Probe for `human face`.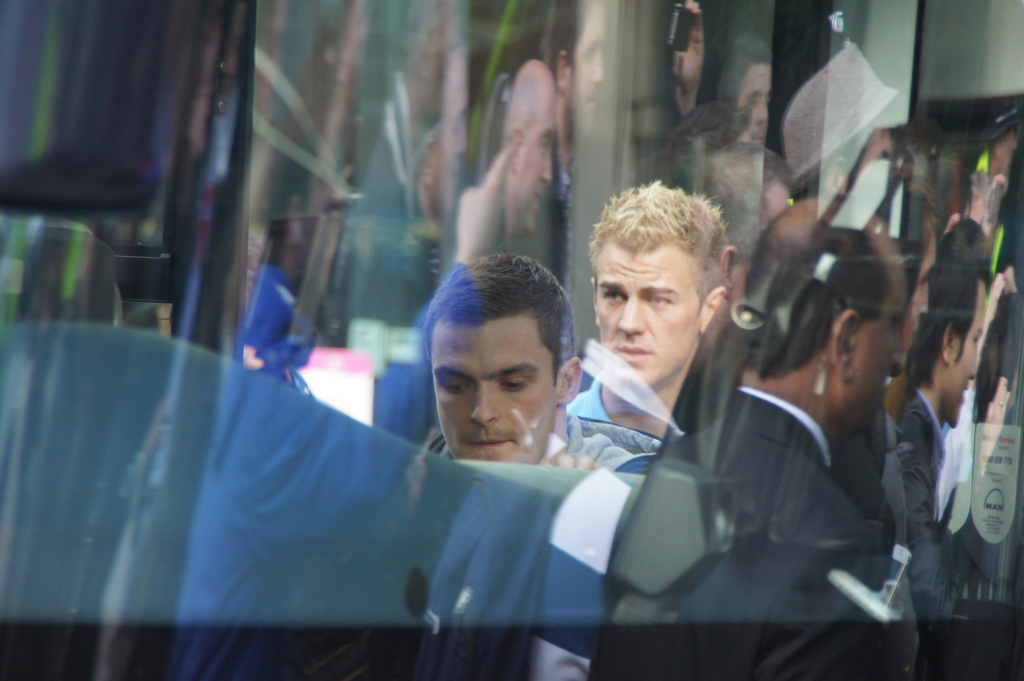
Probe result: [565, 3, 605, 131].
